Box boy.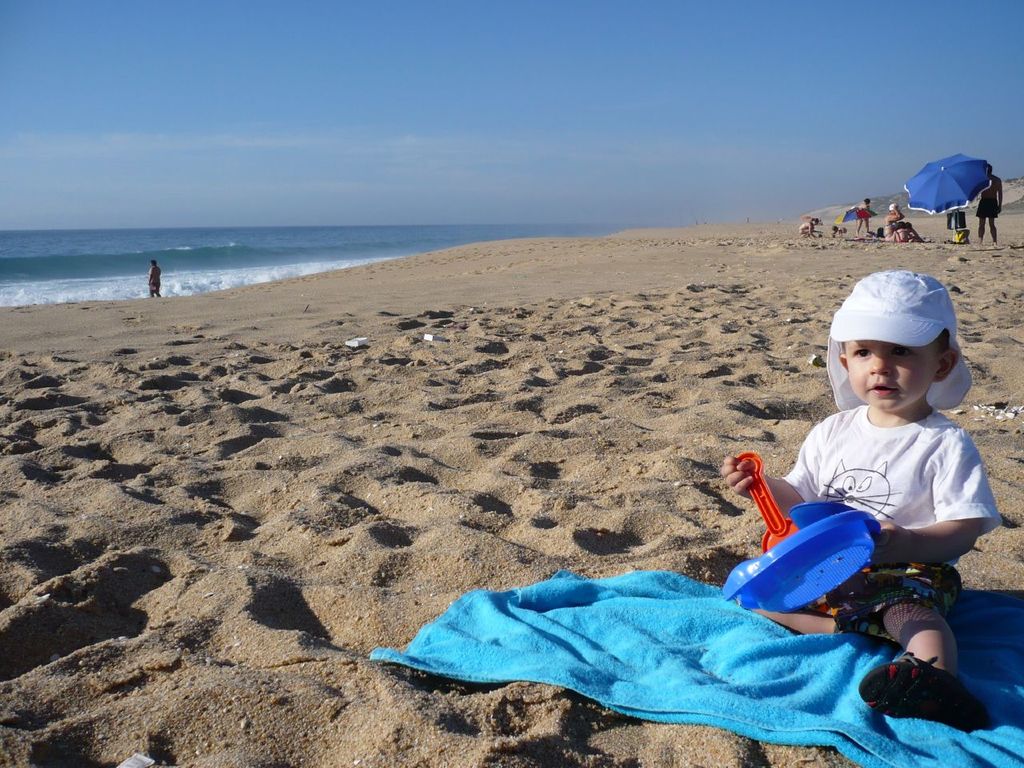
{"left": 736, "top": 273, "right": 980, "bottom": 711}.
